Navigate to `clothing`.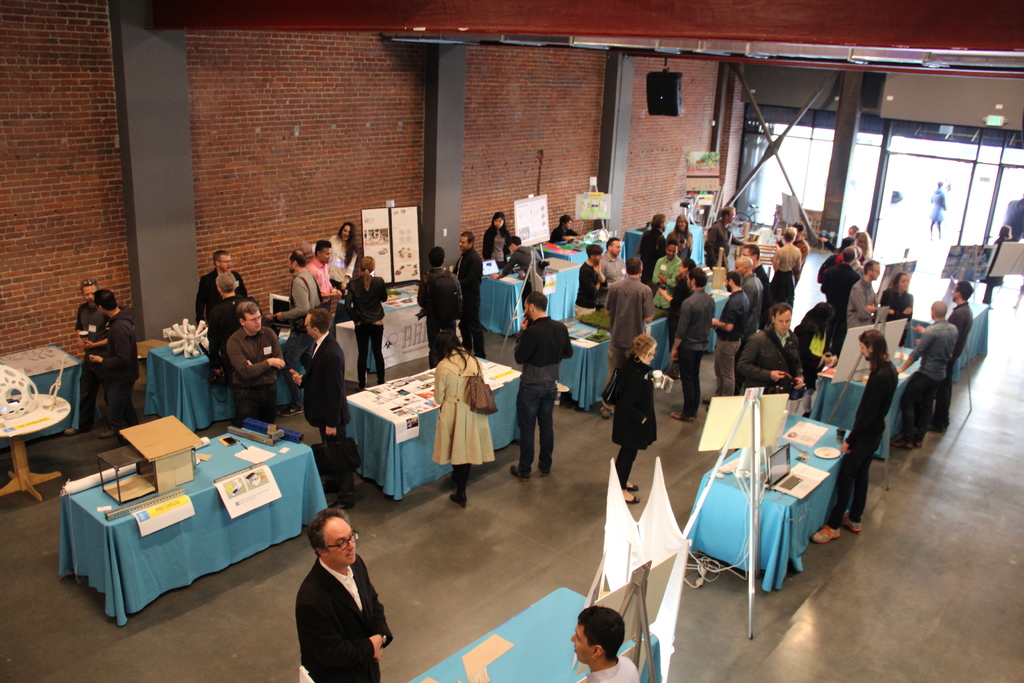
Navigation target: left=454, top=250, right=487, bottom=358.
